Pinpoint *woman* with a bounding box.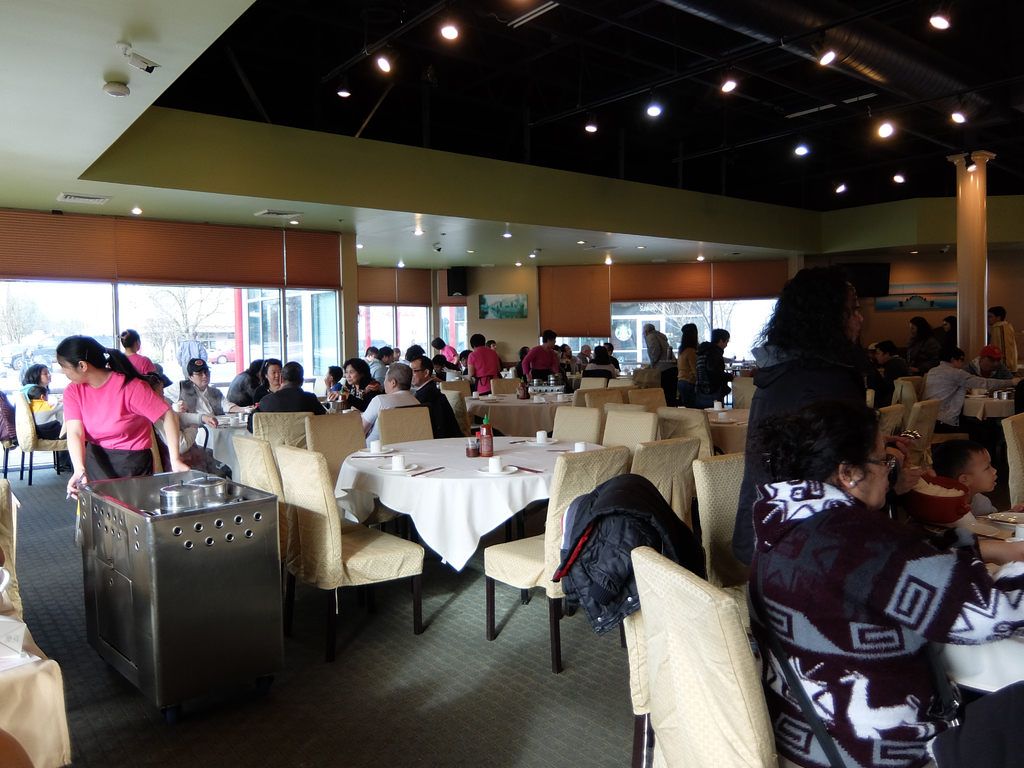
678, 325, 701, 410.
